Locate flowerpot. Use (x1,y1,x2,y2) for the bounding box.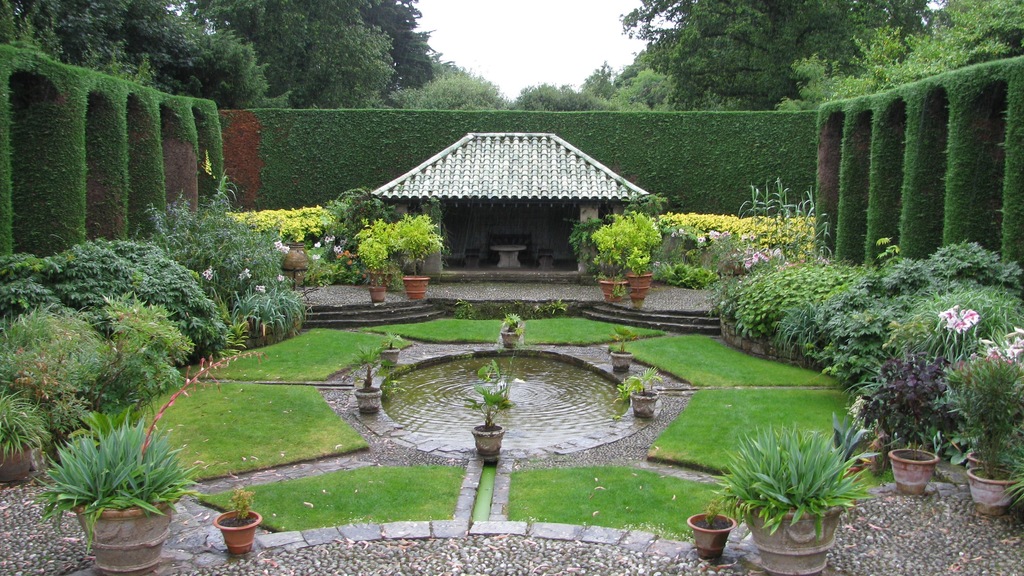
(966,465,1016,518).
